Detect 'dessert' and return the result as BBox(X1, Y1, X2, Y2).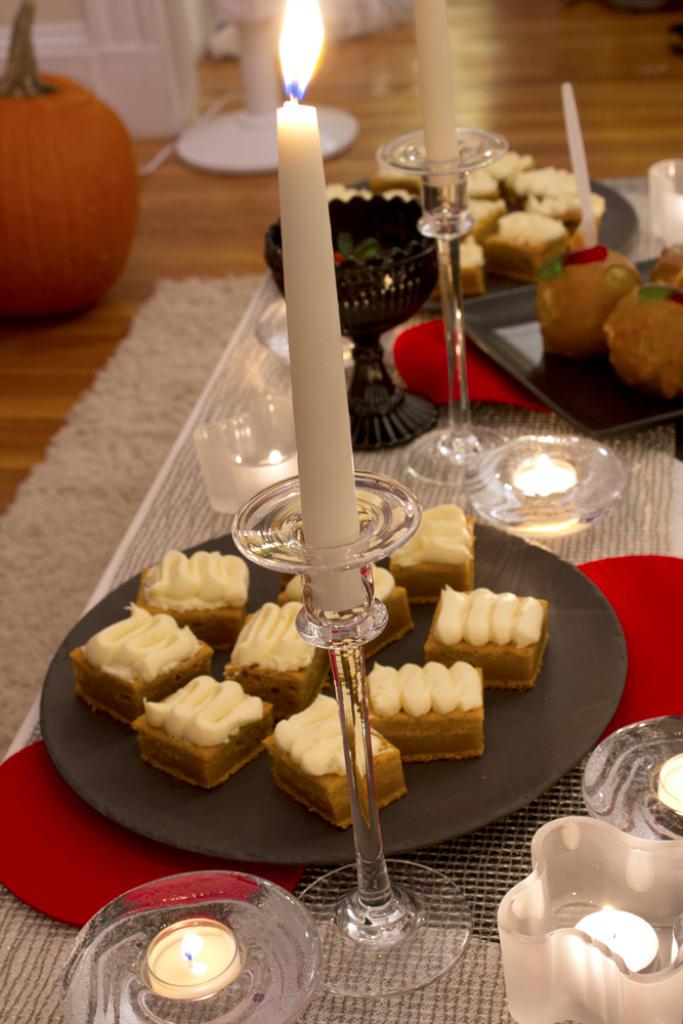
BBox(468, 225, 485, 278).
